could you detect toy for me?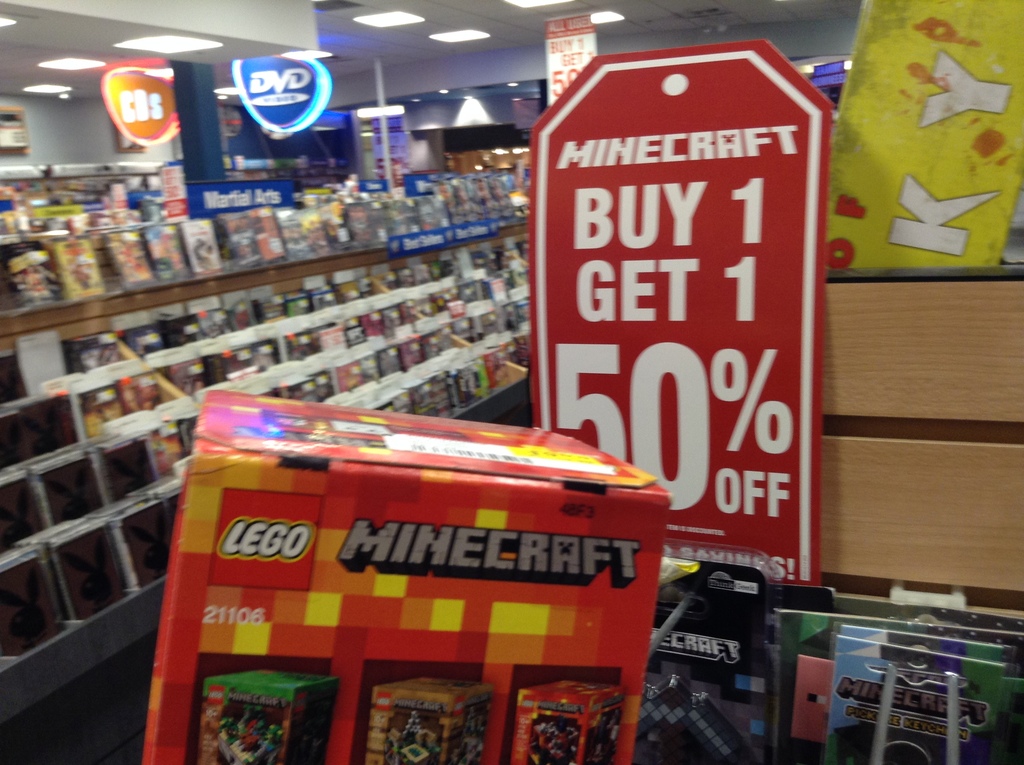
Detection result: bbox(531, 718, 586, 764).
